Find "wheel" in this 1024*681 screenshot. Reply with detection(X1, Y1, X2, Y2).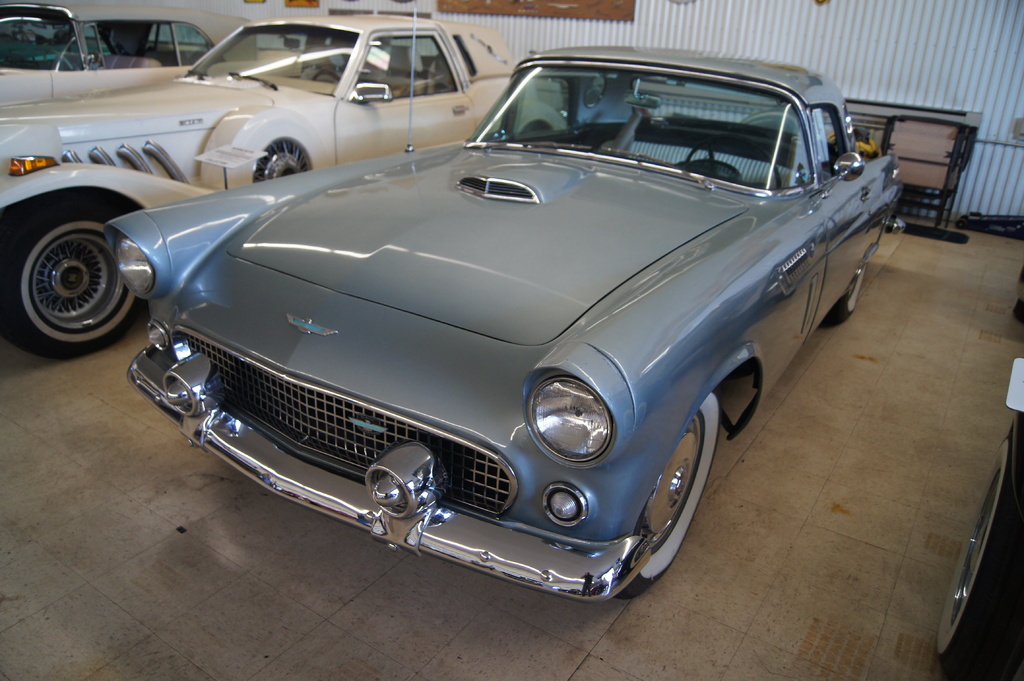
detection(831, 267, 867, 323).
